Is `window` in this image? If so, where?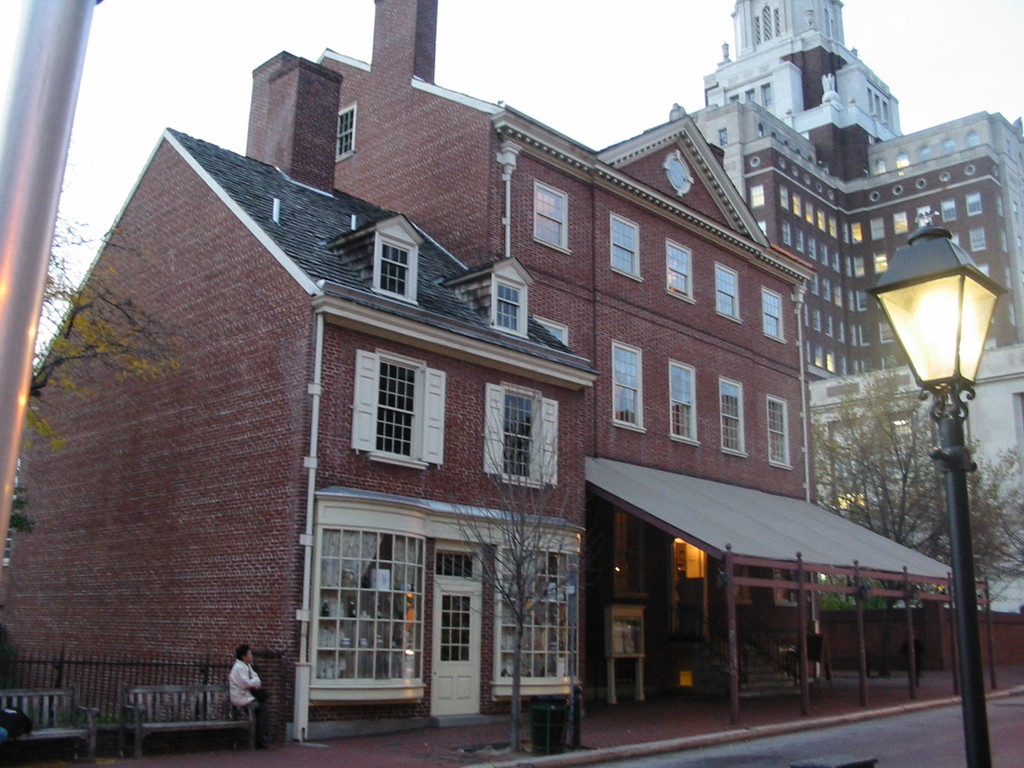
Yes, at 373,234,414,302.
